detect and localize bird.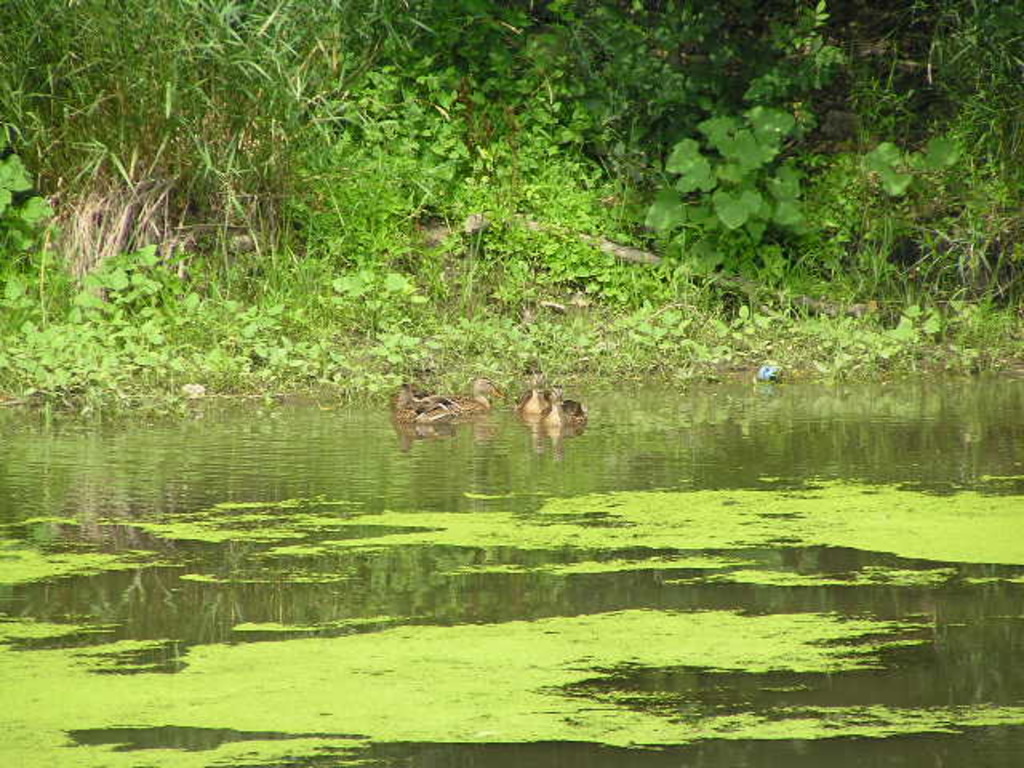
Localized at box=[542, 381, 584, 429].
